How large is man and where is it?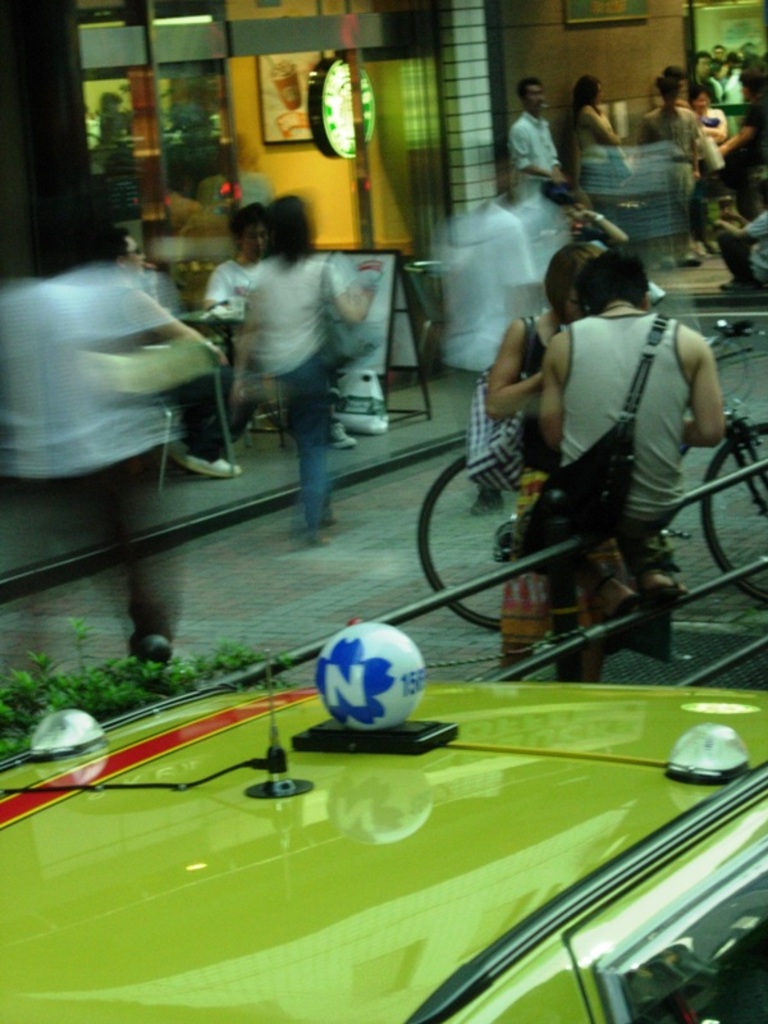
Bounding box: box=[504, 77, 562, 188].
